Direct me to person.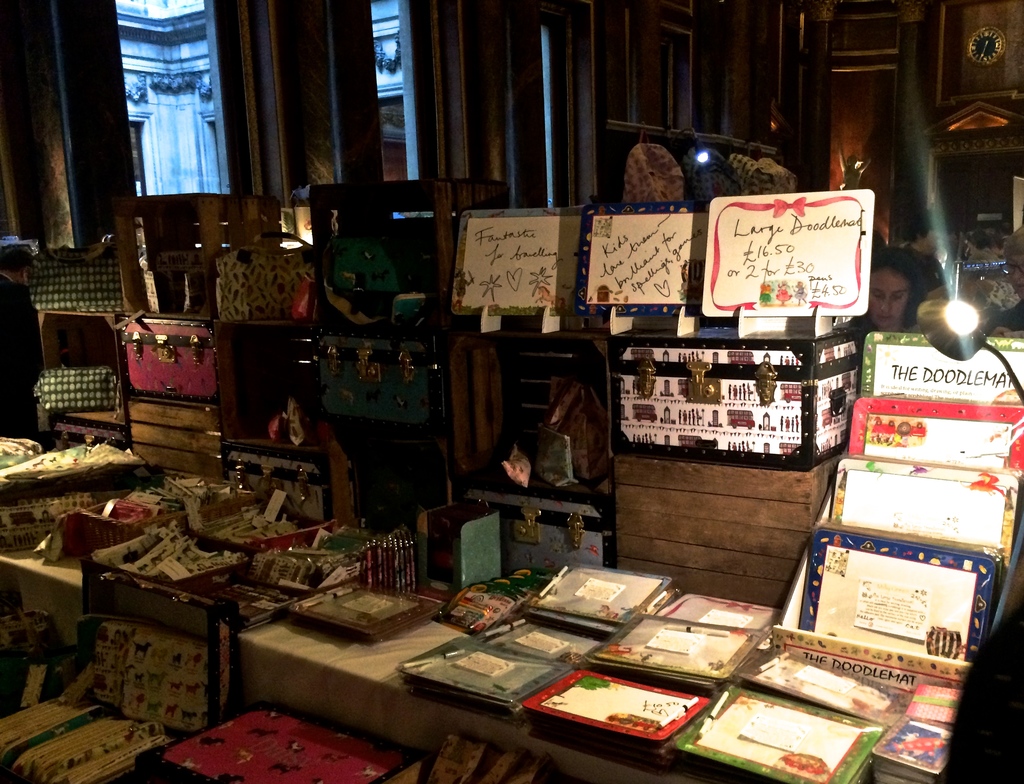
Direction: l=851, t=252, r=944, b=364.
